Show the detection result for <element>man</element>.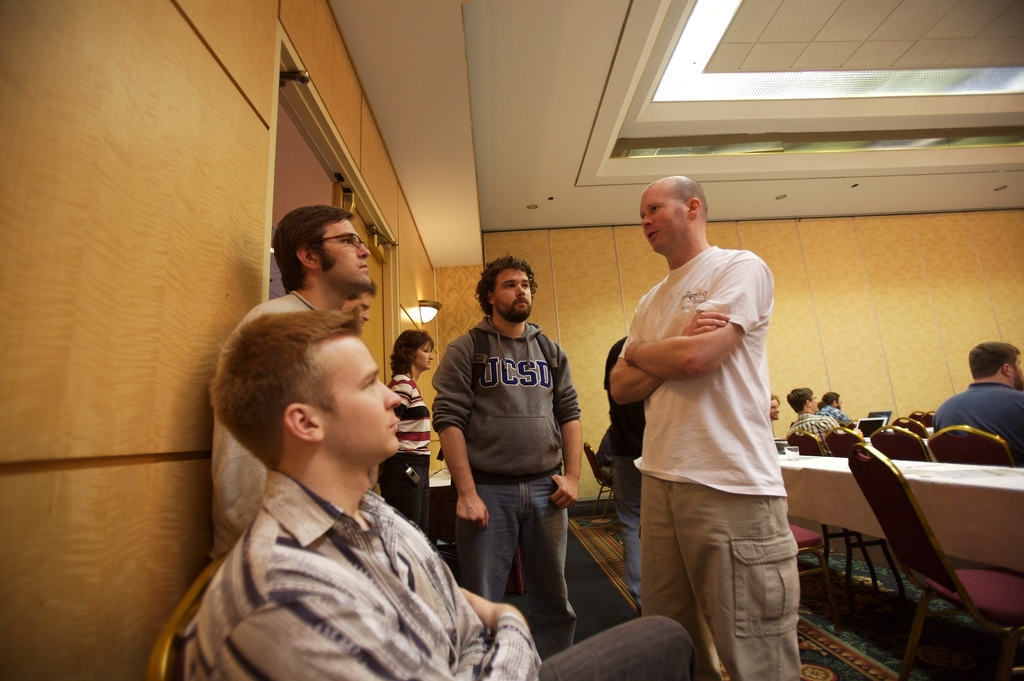
x1=428 y1=258 x2=588 y2=657.
